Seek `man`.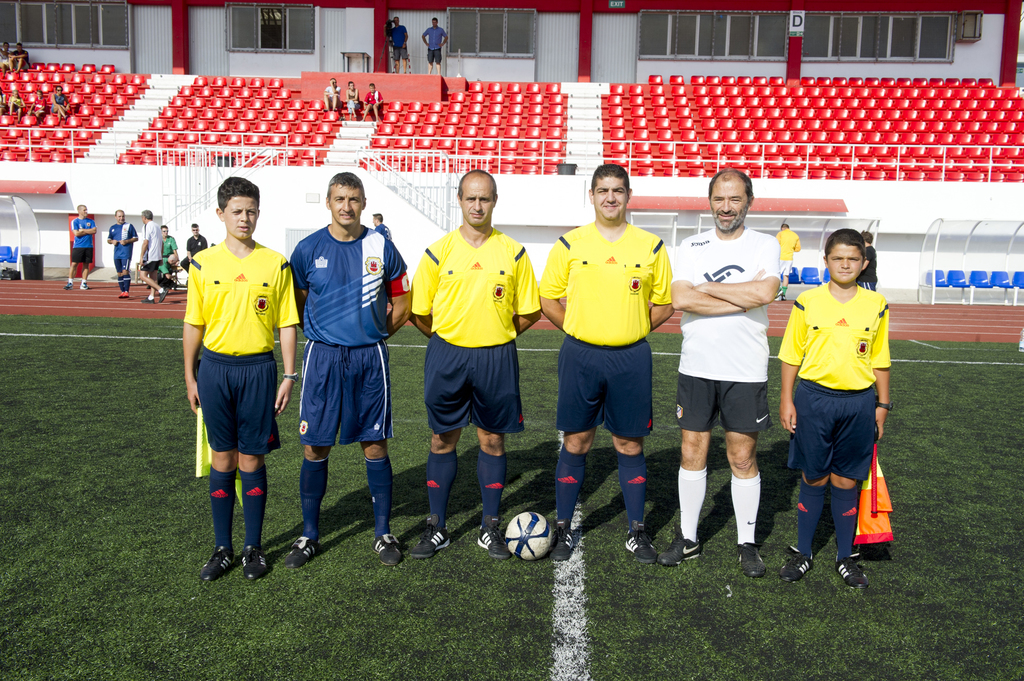
l=285, t=168, r=408, b=568.
